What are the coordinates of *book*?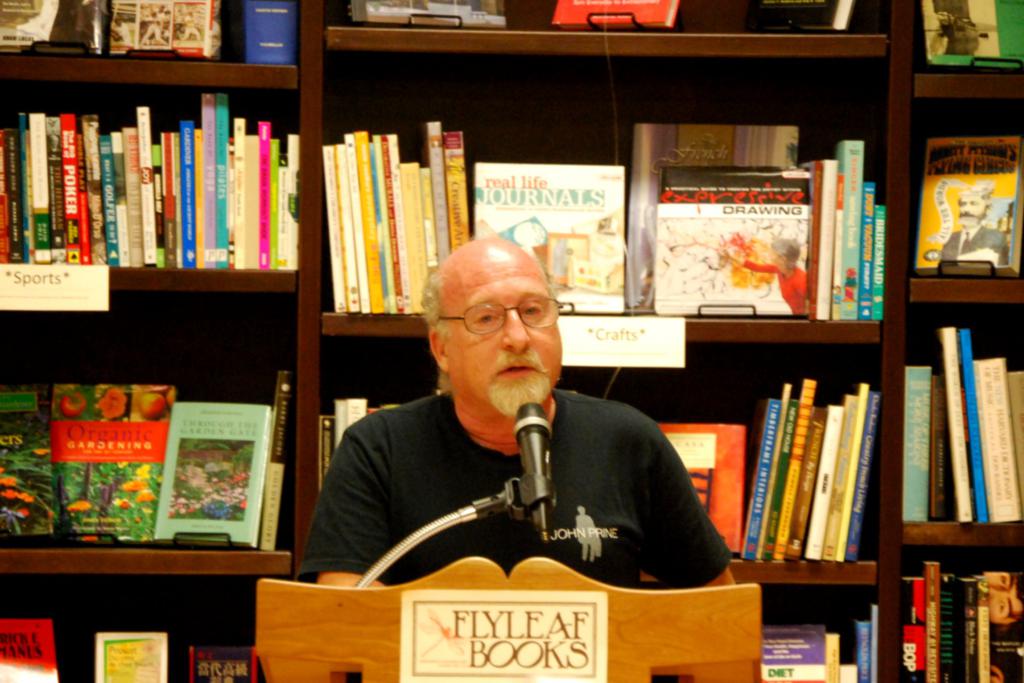
465 160 624 315.
